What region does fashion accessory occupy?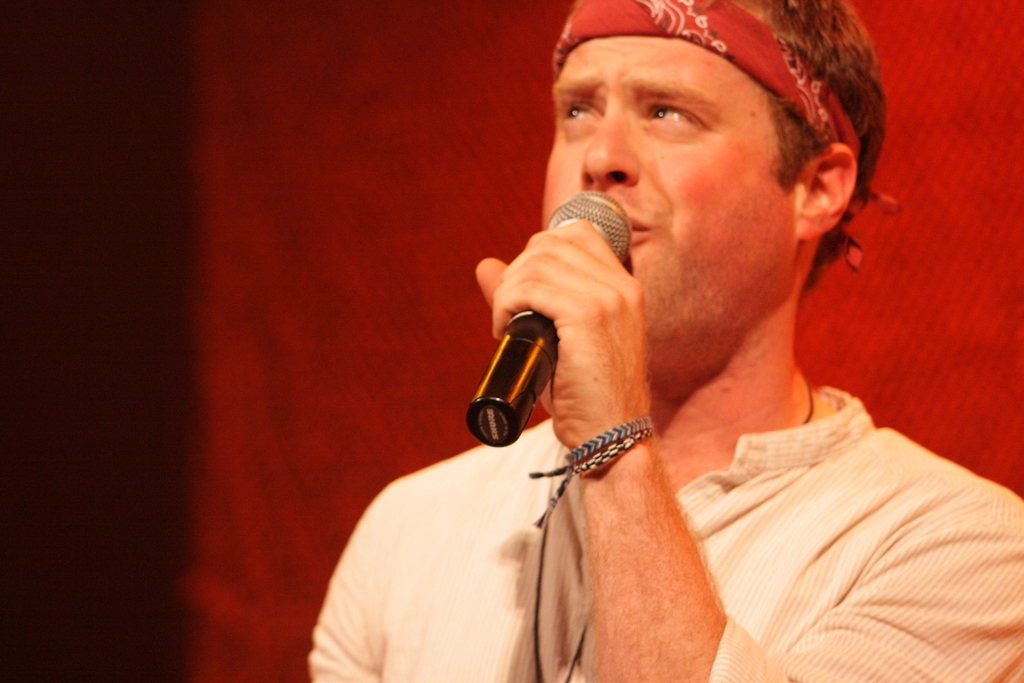
533,489,591,679.
